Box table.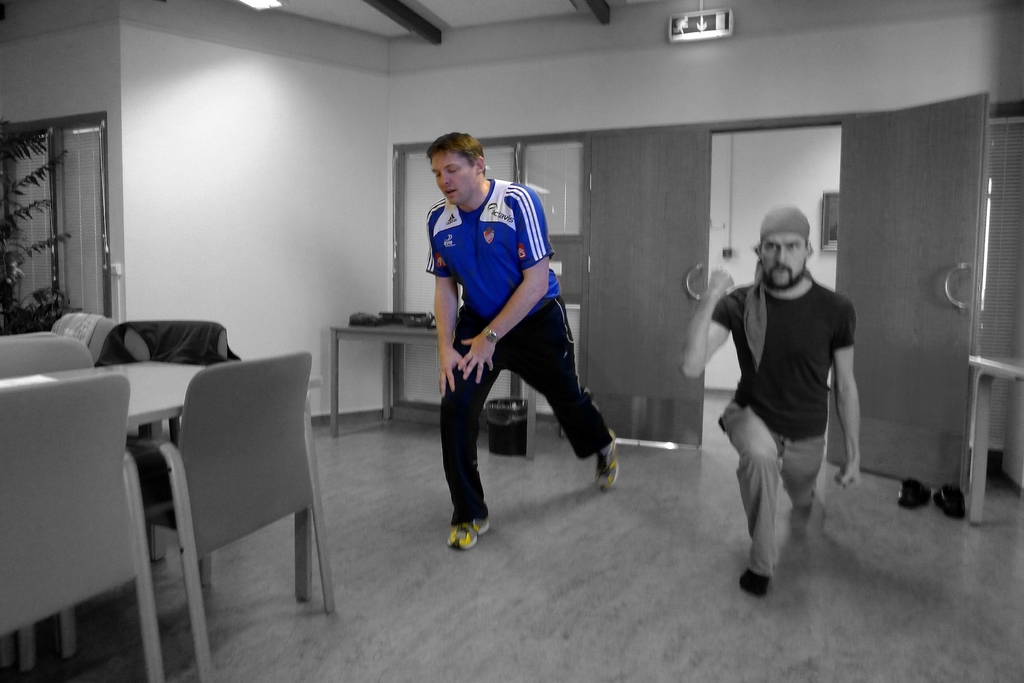
[left=328, top=320, right=556, bottom=455].
